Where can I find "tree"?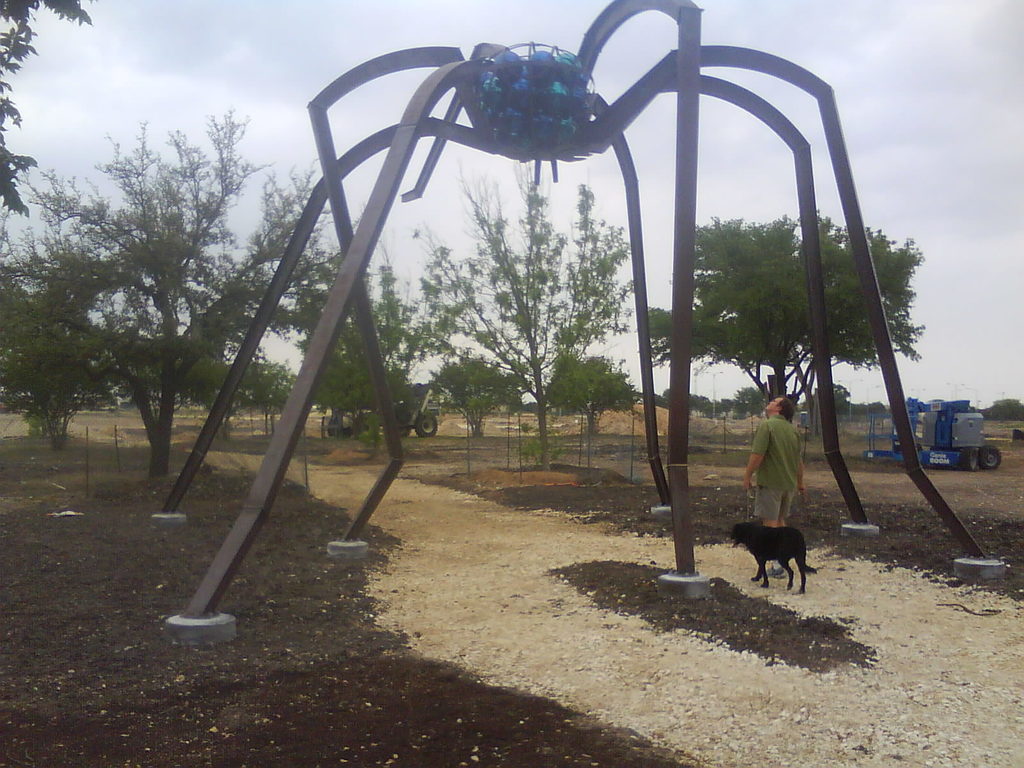
You can find it at 643:211:920:415.
